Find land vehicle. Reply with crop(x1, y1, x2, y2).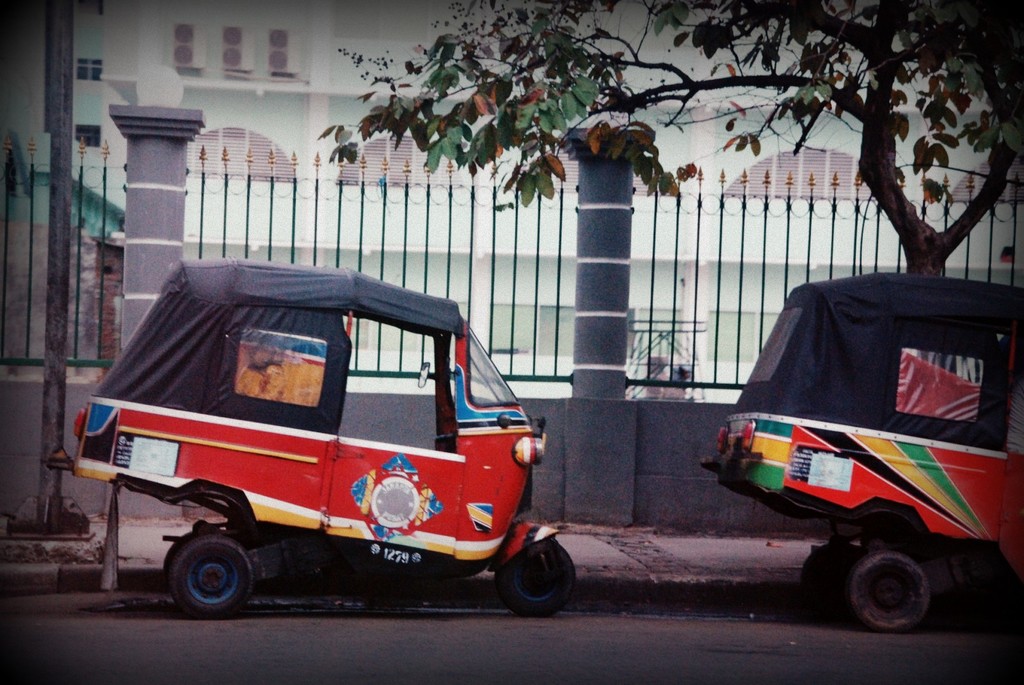
crop(702, 274, 1023, 634).
